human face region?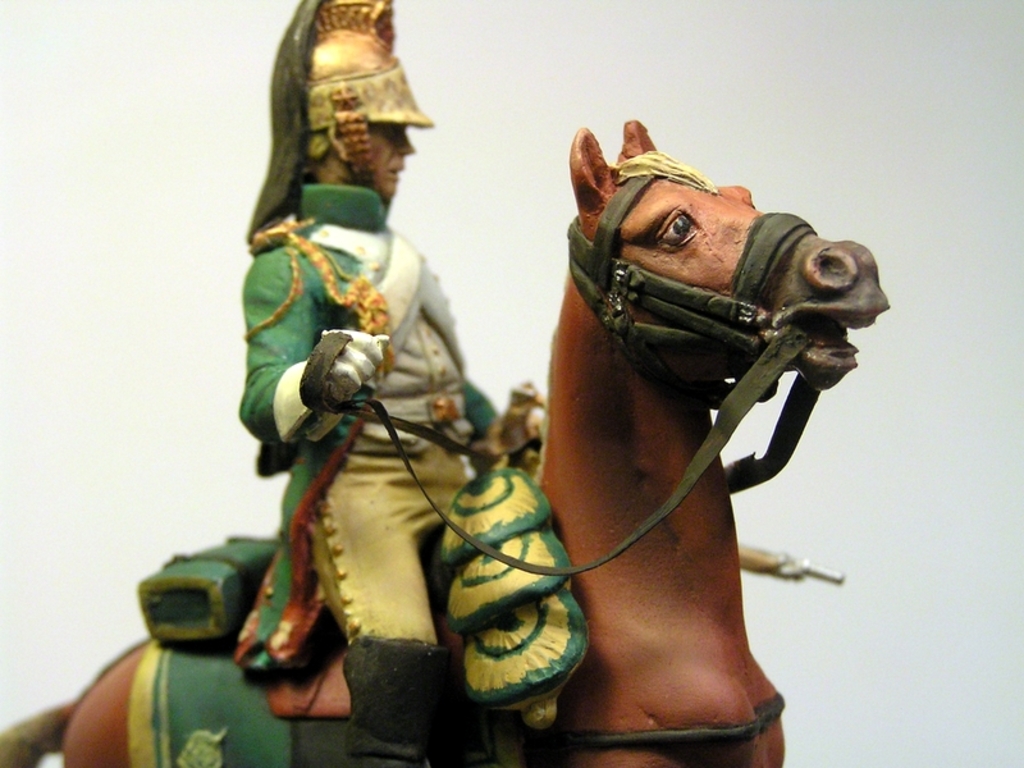
(x1=371, y1=124, x2=416, y2=201)
